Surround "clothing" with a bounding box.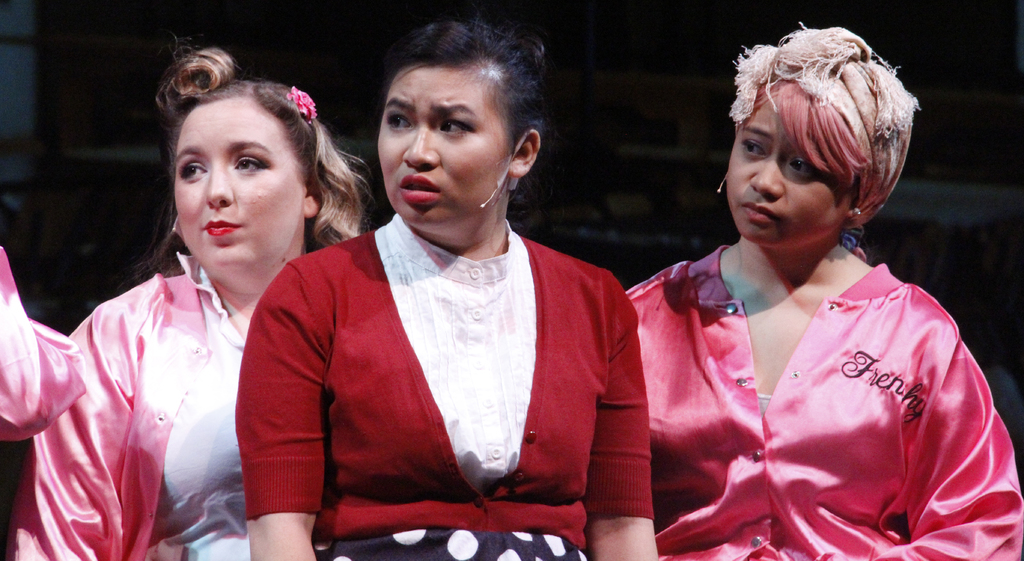
(x1=637, y1=229, x2=1004, y2=559).
